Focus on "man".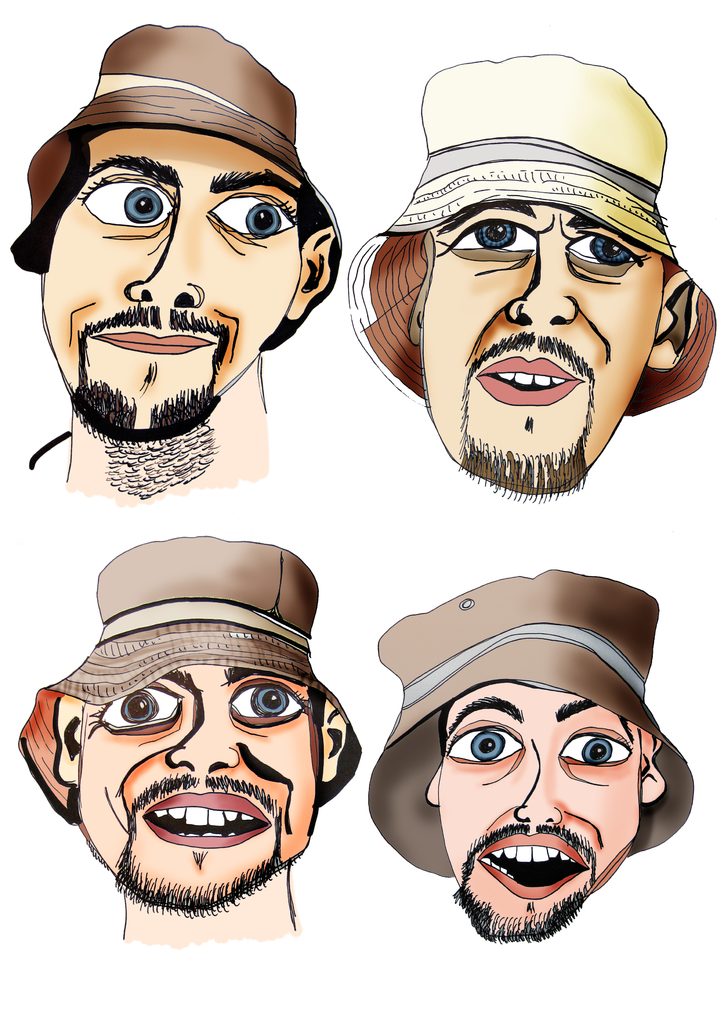
Focused at pyautogui.locateOnScreen(339, 61, 705, 529).
